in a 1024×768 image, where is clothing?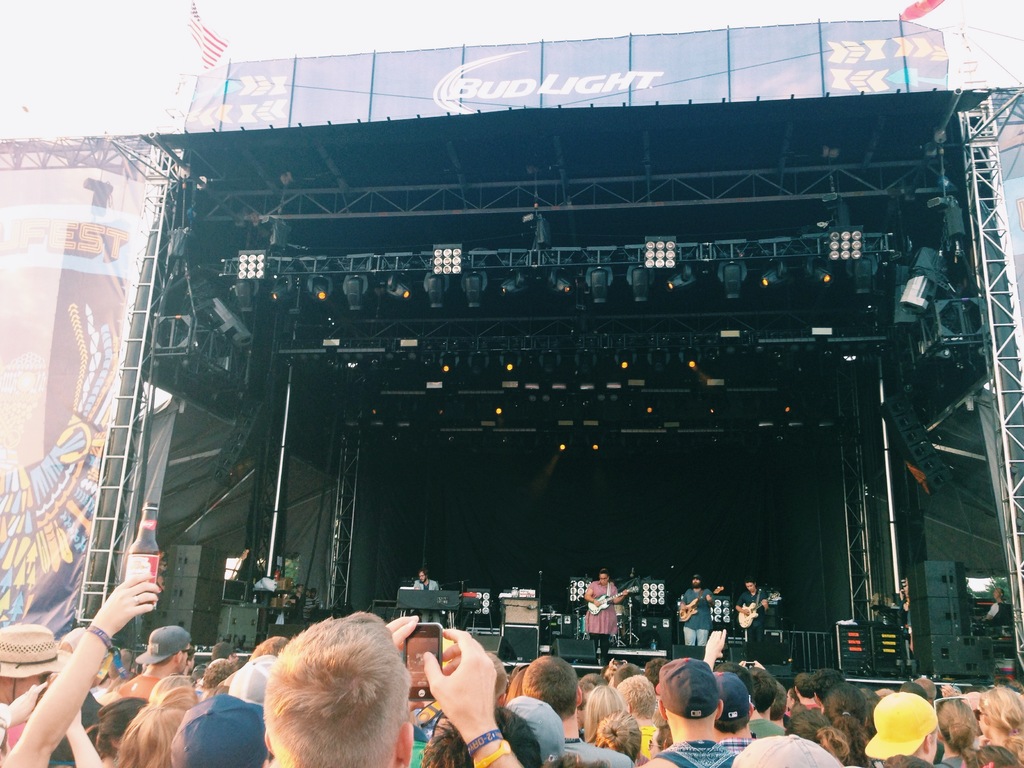
select_region(652, 739, 735, 767).
